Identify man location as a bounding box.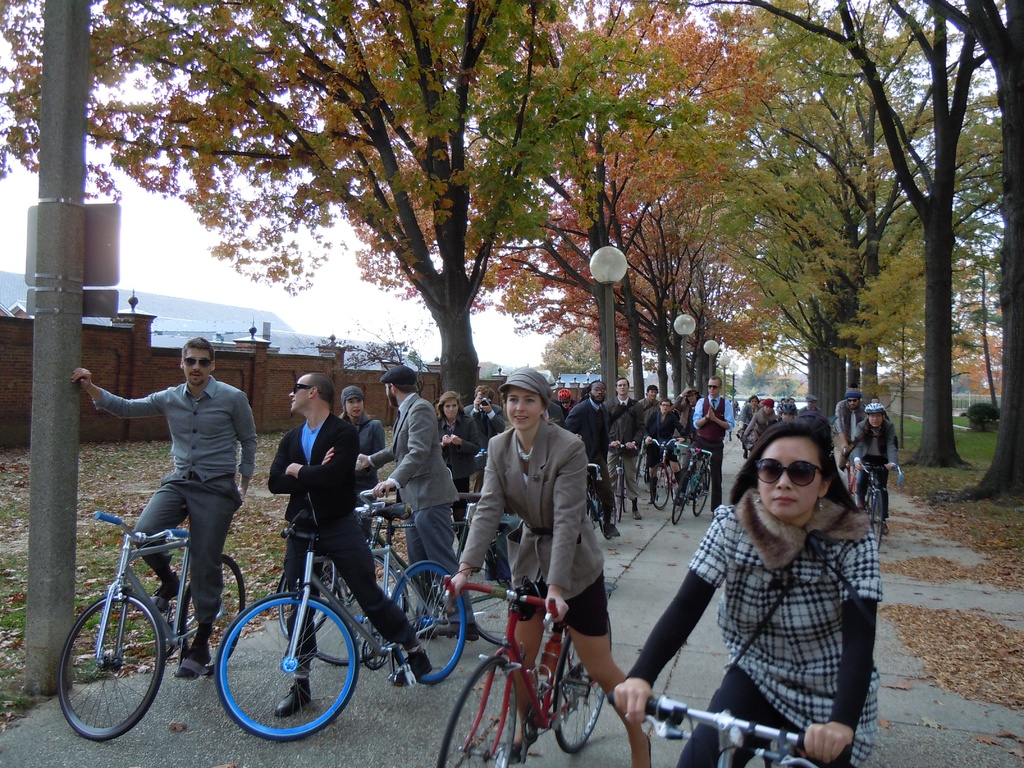
(334, 384, 385, 543).
